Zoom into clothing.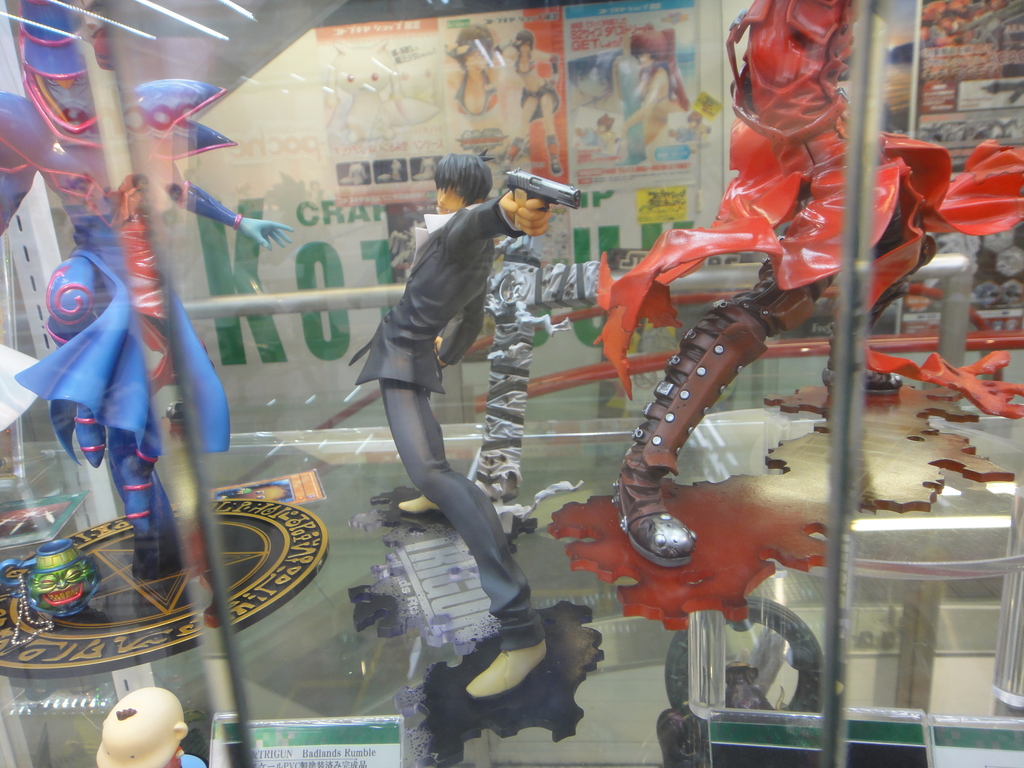
Zoom target: [left=0, top=83, right=242, bottom=465].
